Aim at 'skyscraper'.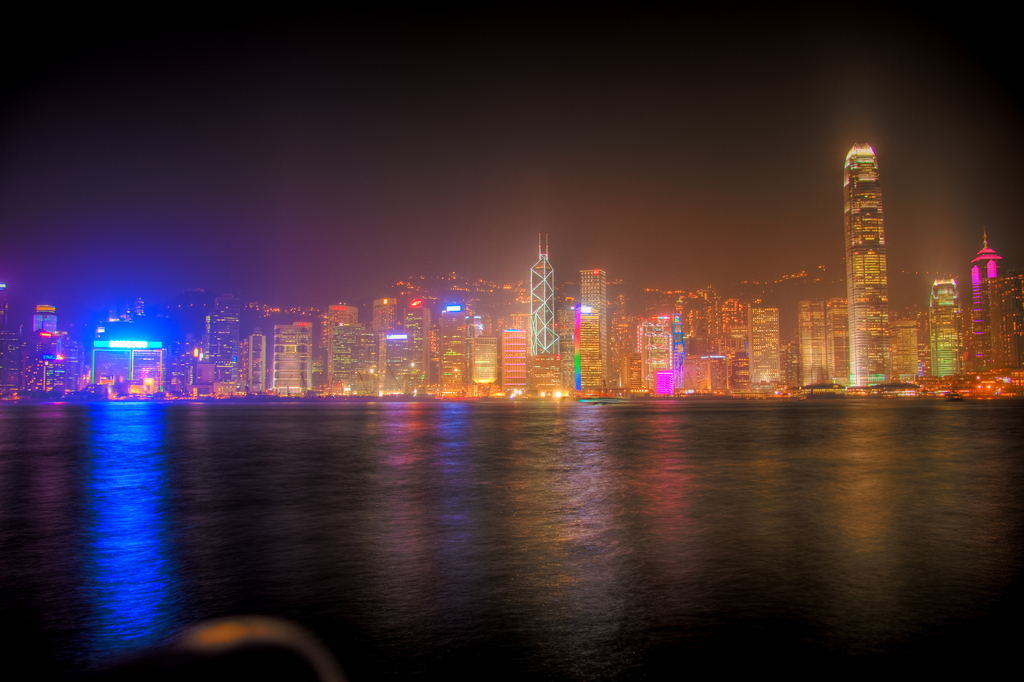
Aimed at (747, 303, 785, 388).
